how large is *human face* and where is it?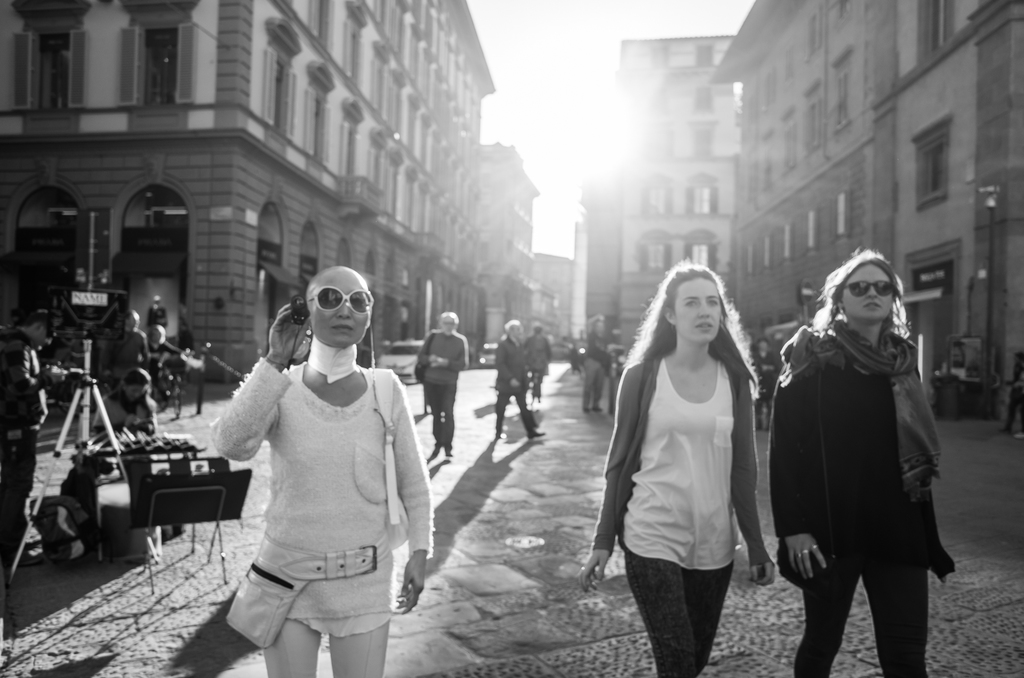
Bounding box: (33,324,55,351).
